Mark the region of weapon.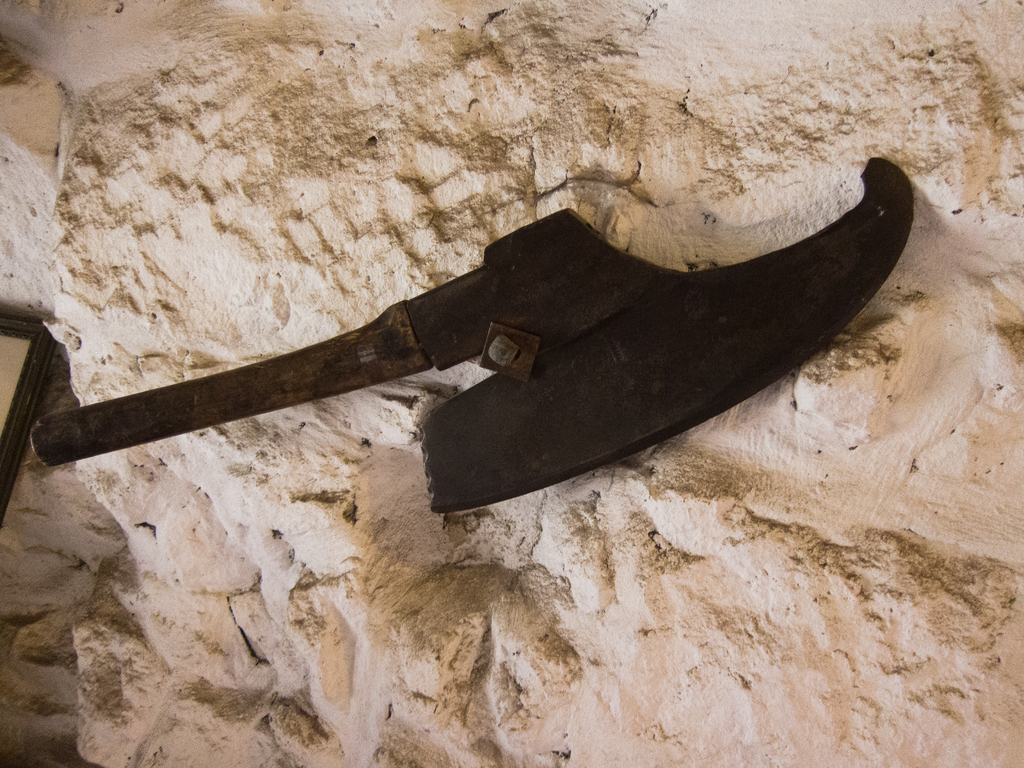
Region: bbox=(40, 202, 881, 517).
